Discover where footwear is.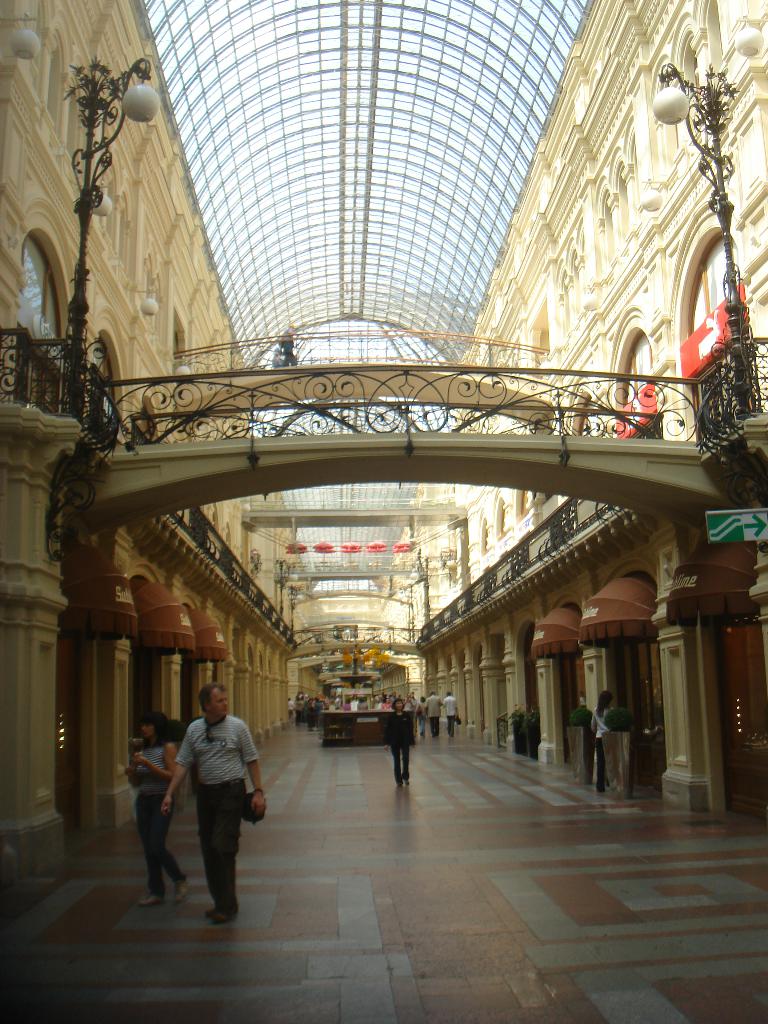
Discovered at [170,878,188,903].
